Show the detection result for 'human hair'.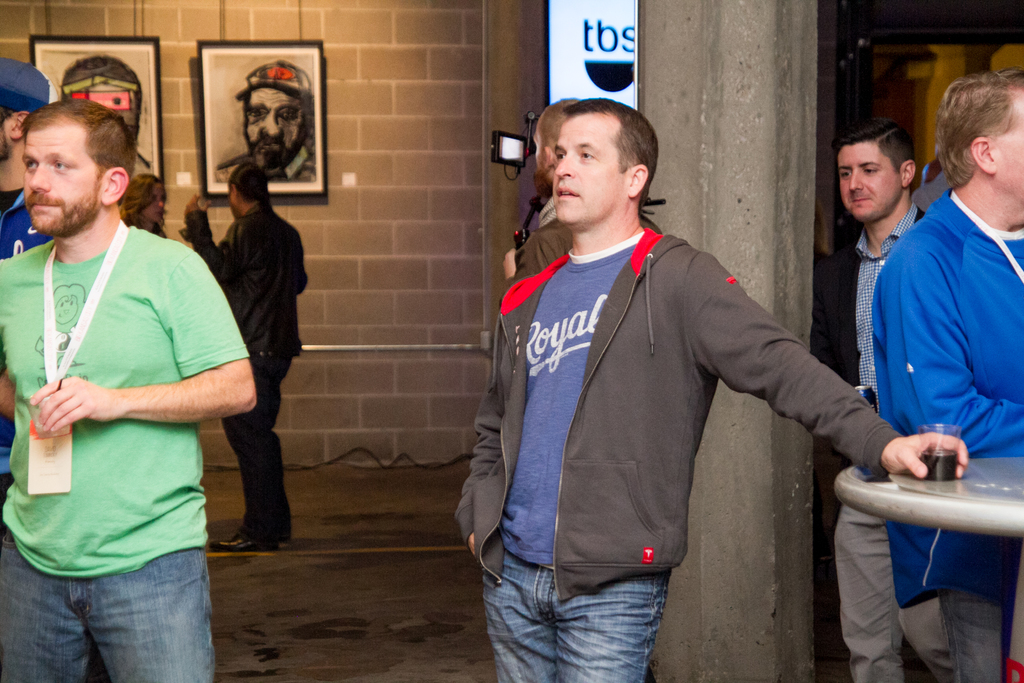
(x1=0, y1=109, x2=20, y2=131).
